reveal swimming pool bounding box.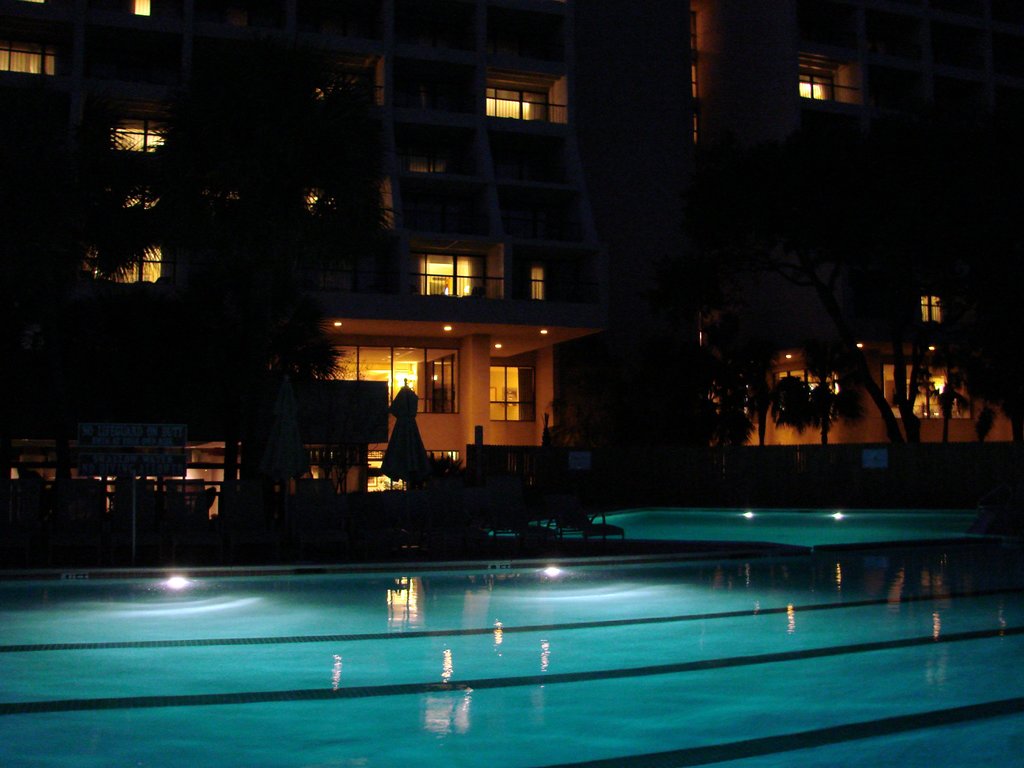
Revealed: {"left": 1, "top": 499, "right": 1023, "bottom": 767}.
